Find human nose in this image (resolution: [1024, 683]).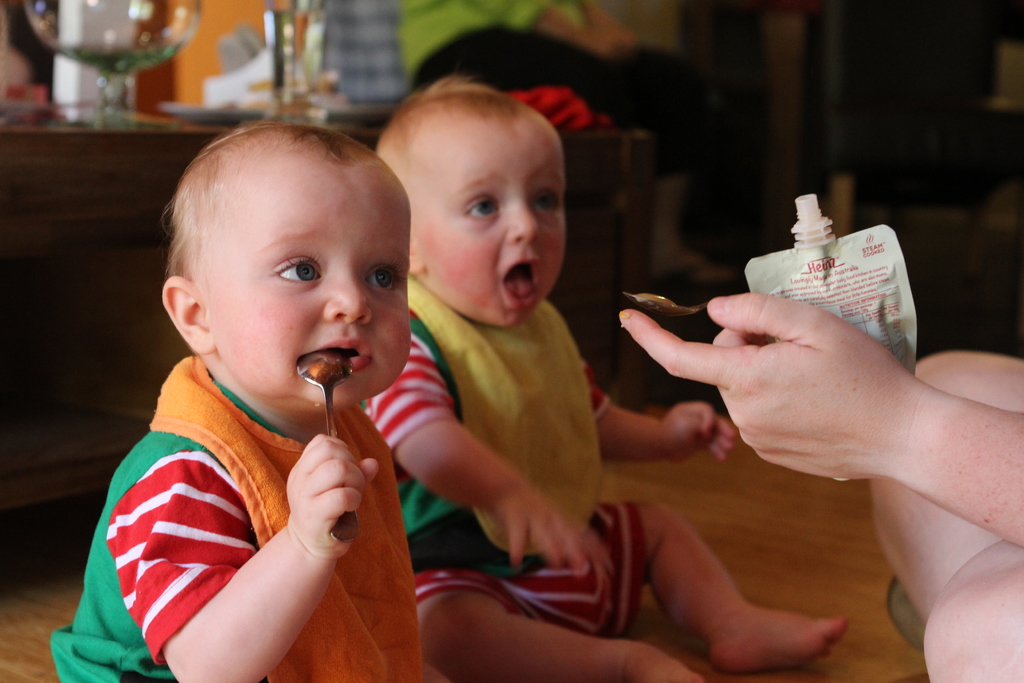
bbox=[508, 197, 540, 242].
